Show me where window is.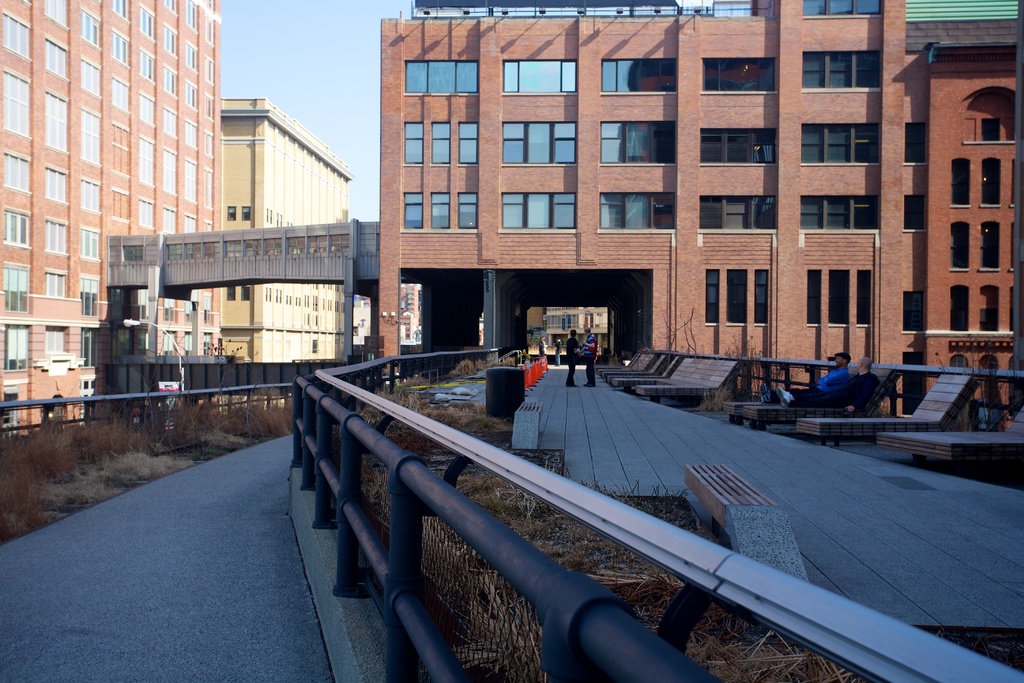
window is at box(600, 124, 677, 164).
